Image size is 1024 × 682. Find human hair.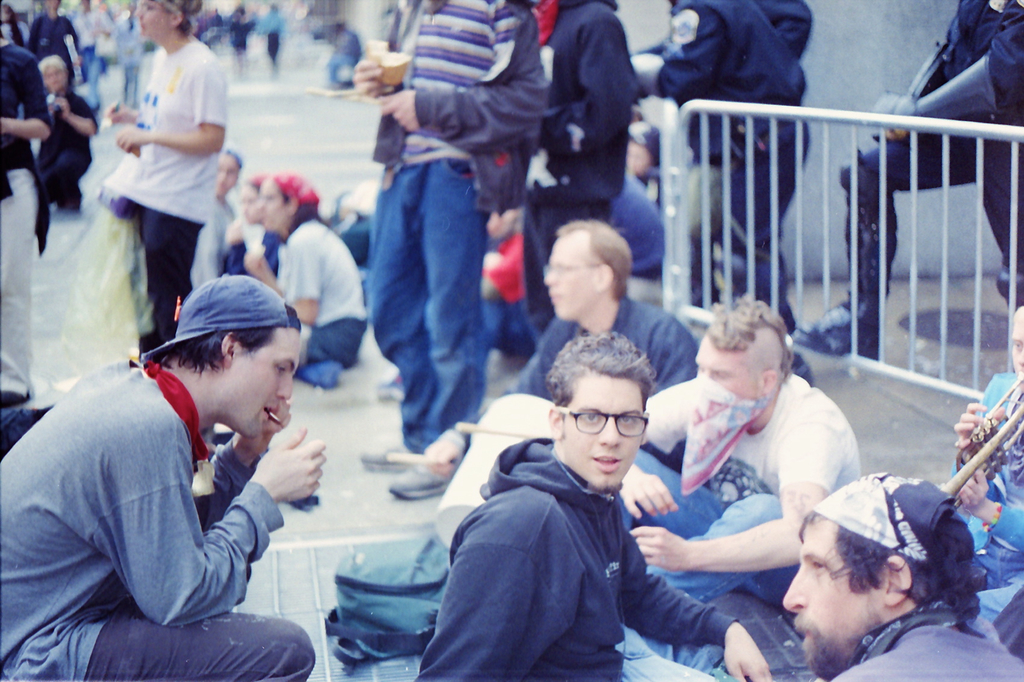
region(148, 0, 203, 38).
